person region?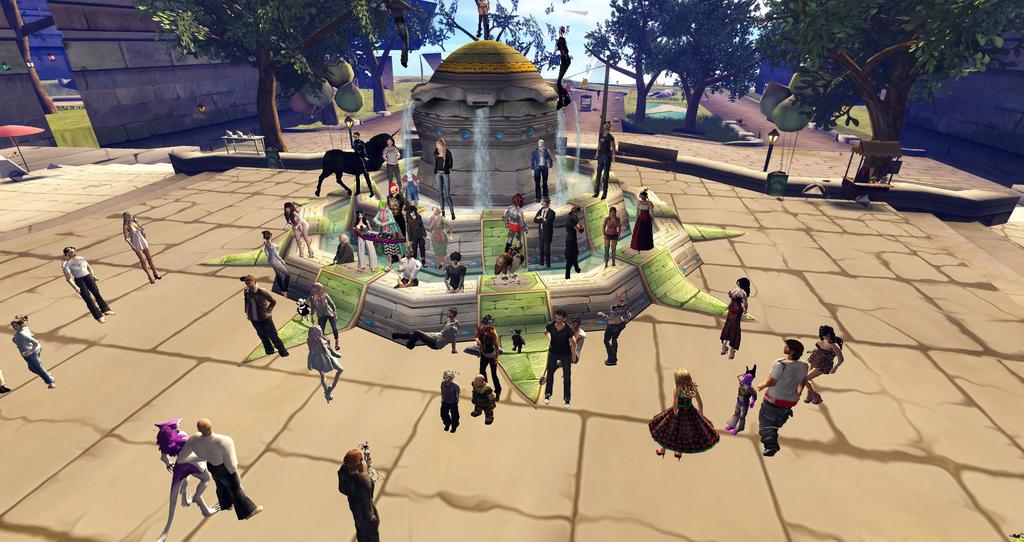
(left=544, top=308, right=577, bottom=404)
